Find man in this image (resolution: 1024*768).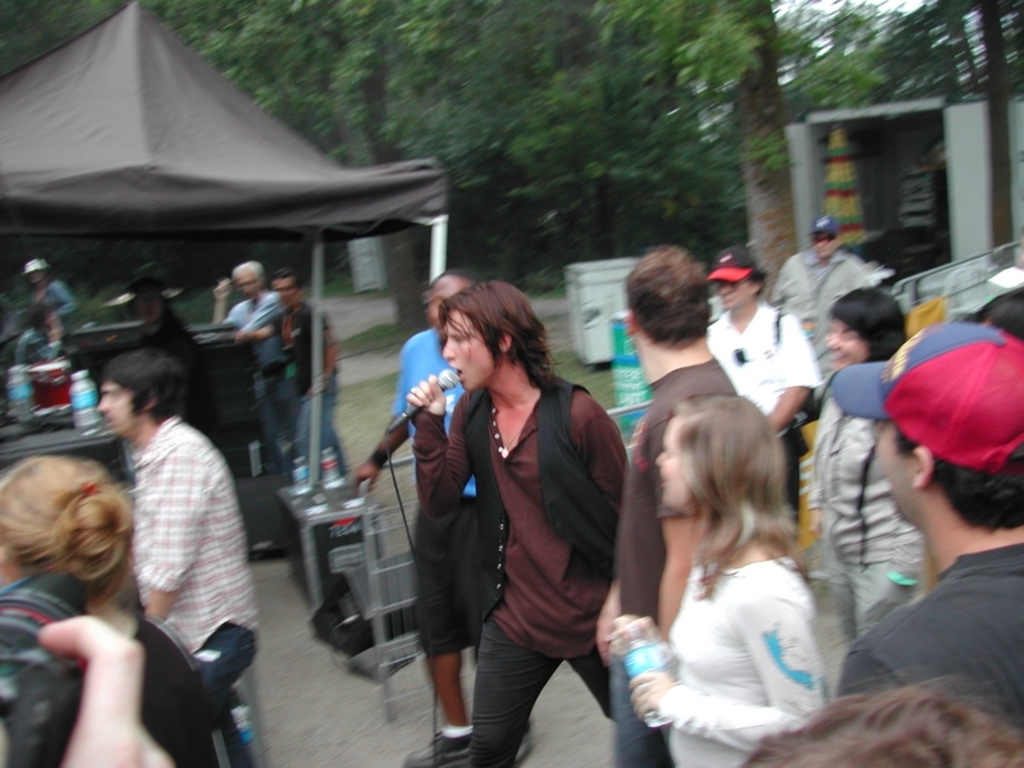
select_region(832, 319, 1023, 731).
